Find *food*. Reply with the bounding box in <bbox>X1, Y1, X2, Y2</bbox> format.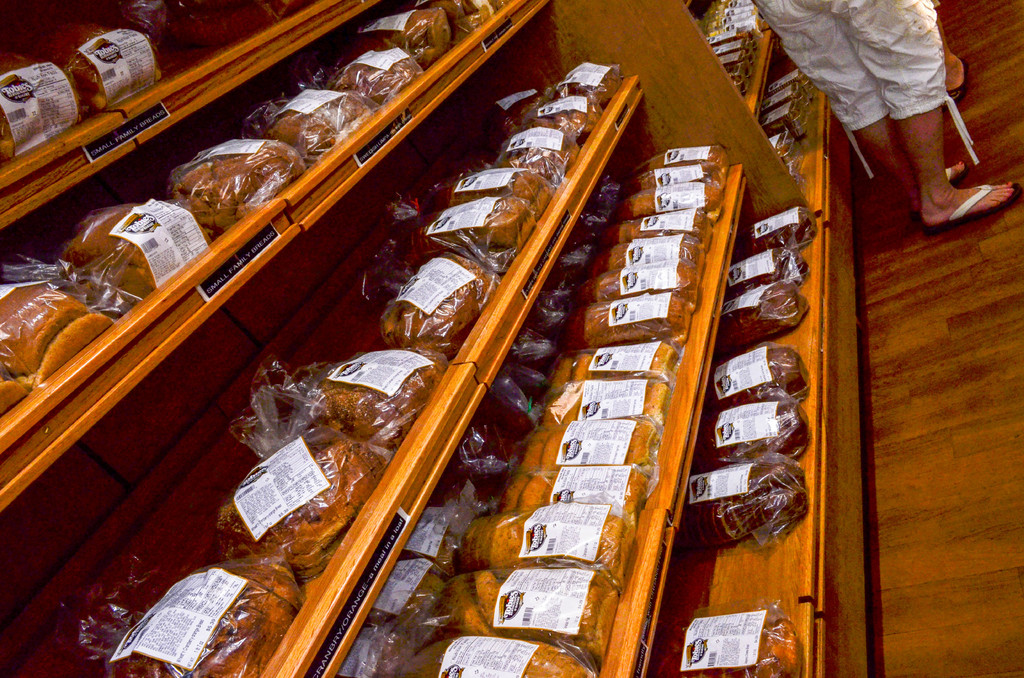
<bbox>591, 256, 698, 310</bbox>.
